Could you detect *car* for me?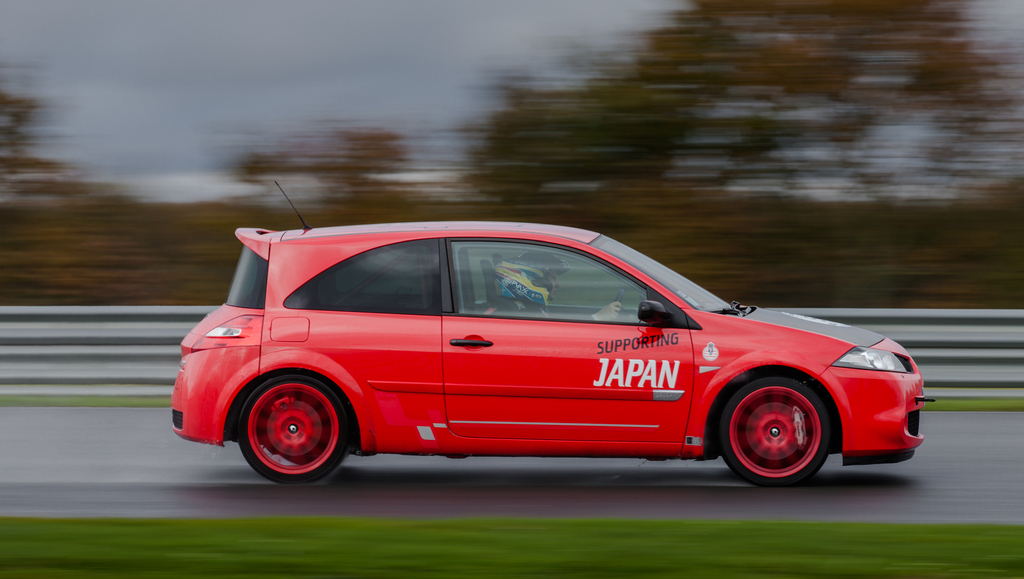
Detection result: BBox(173, 182, 936, 488).
